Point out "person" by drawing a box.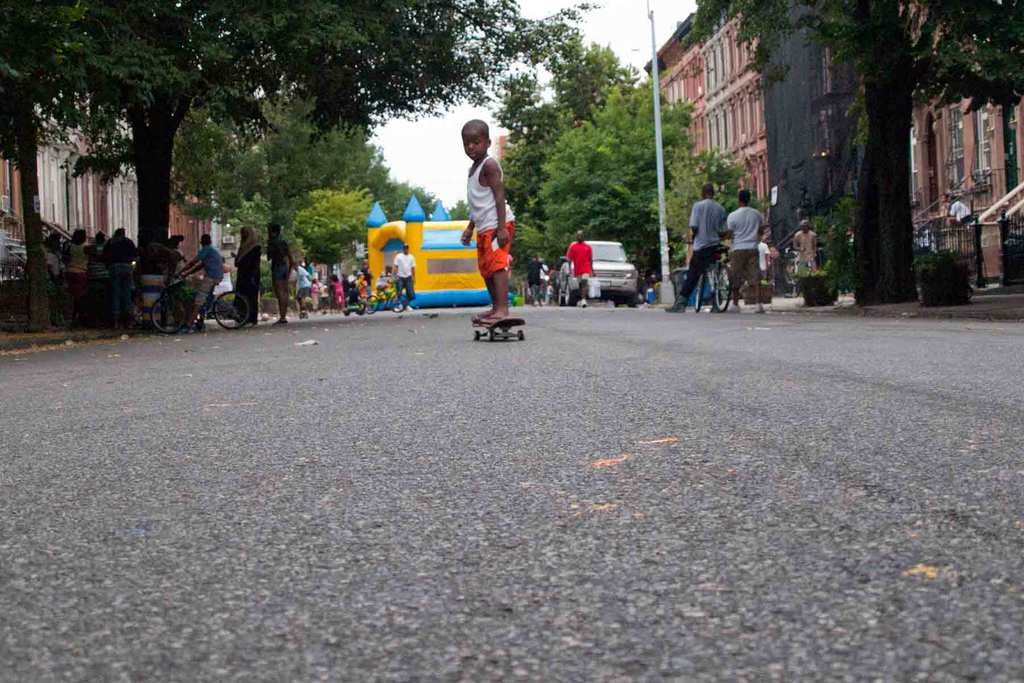
(348, 280, 365, 306).
